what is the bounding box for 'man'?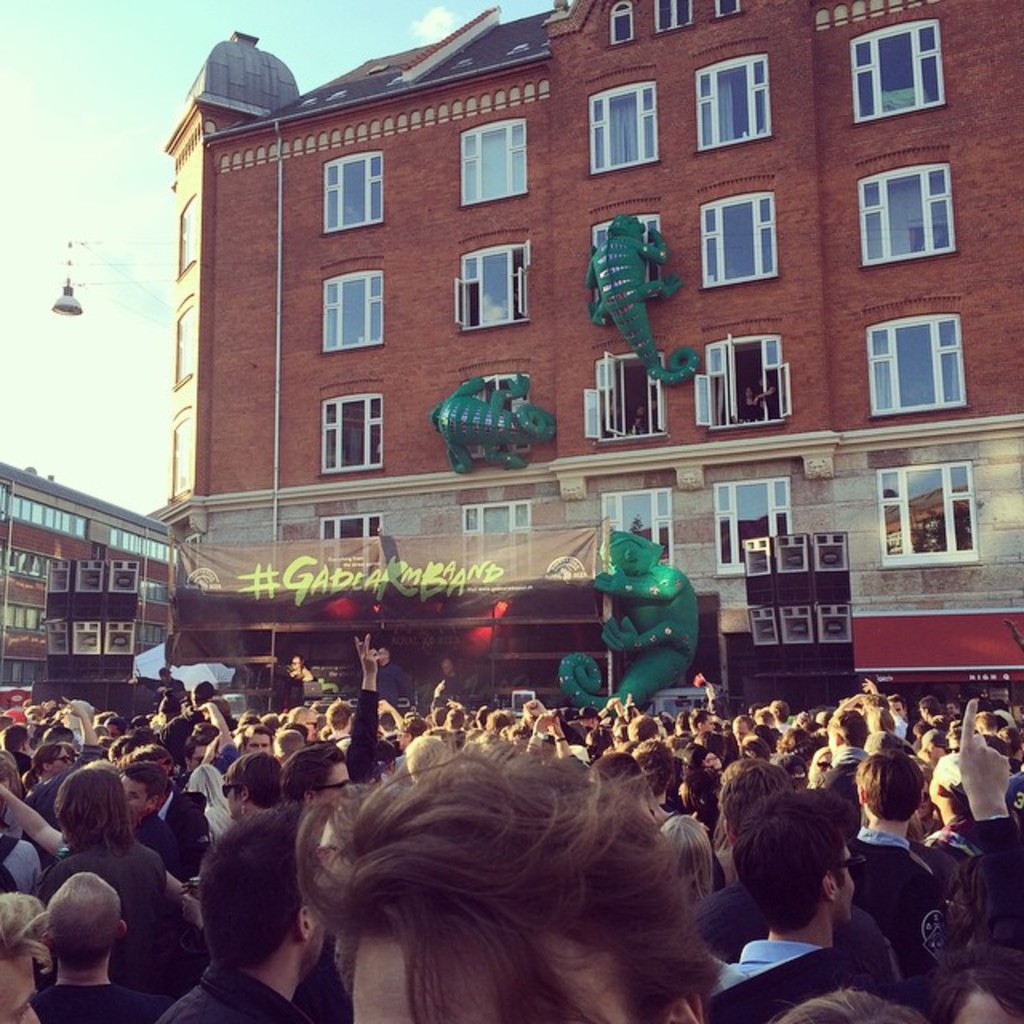
[x1=157, y1=808, x2=328, y2=1022].
